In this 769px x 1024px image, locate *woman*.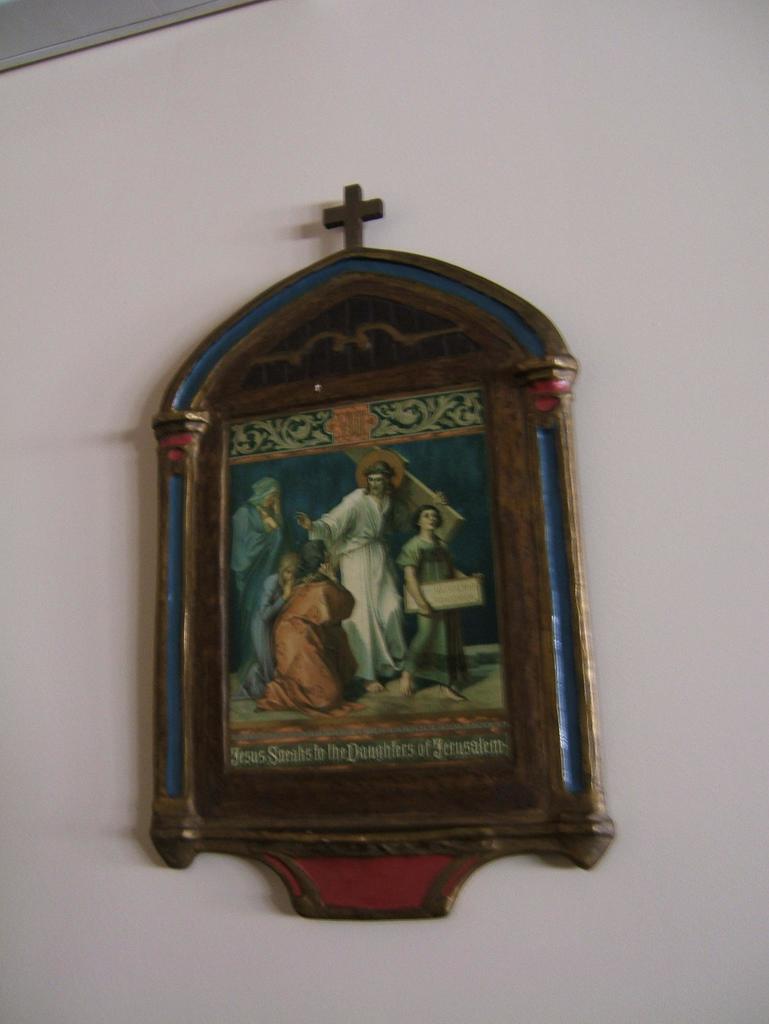
Bounding box: crop(266, 534, 357, 708).
